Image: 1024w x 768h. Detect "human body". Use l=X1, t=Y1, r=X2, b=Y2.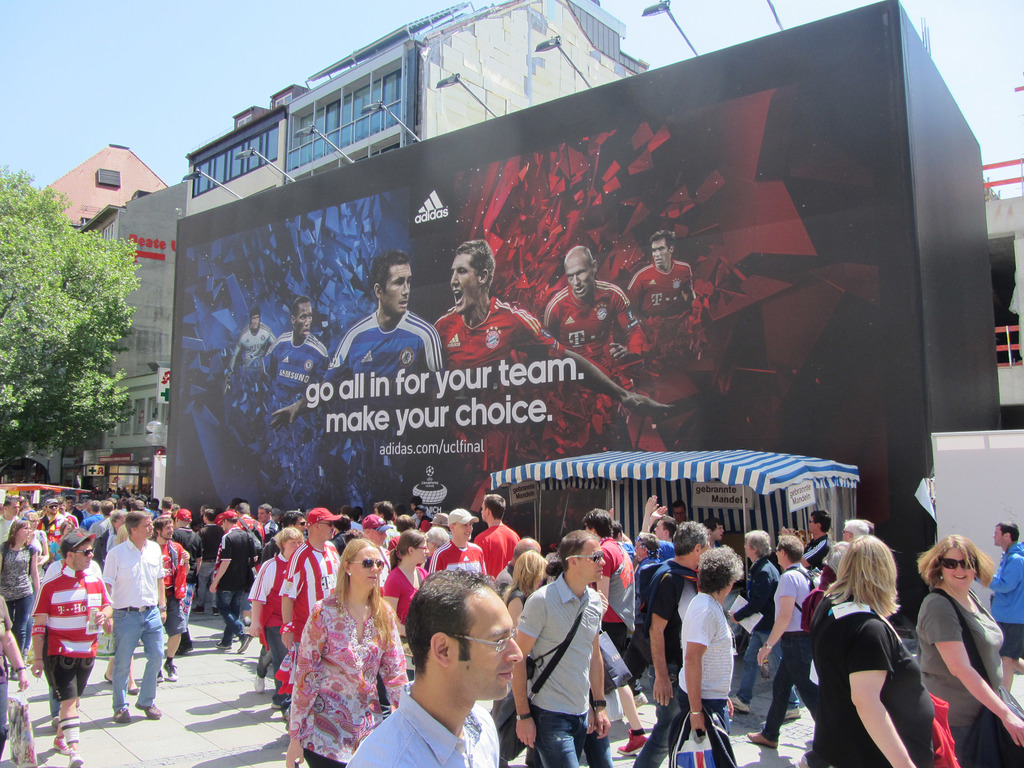
l=267, t=314, r=443, b=506.
